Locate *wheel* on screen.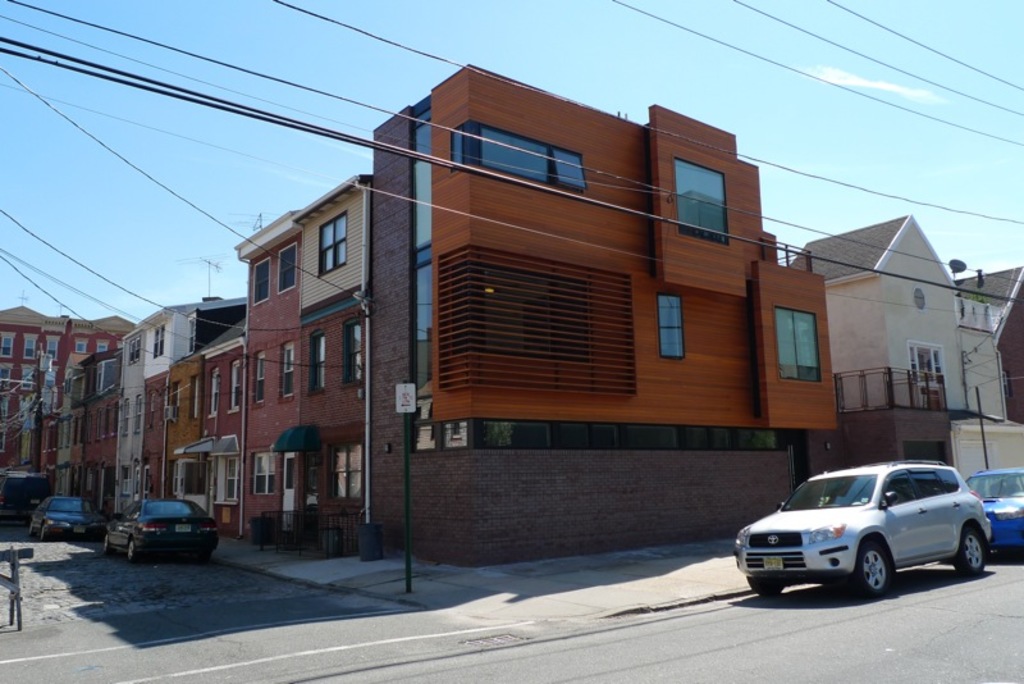
On screen at pyautogui.locateOnScreen(951, 519, 983, 575).
